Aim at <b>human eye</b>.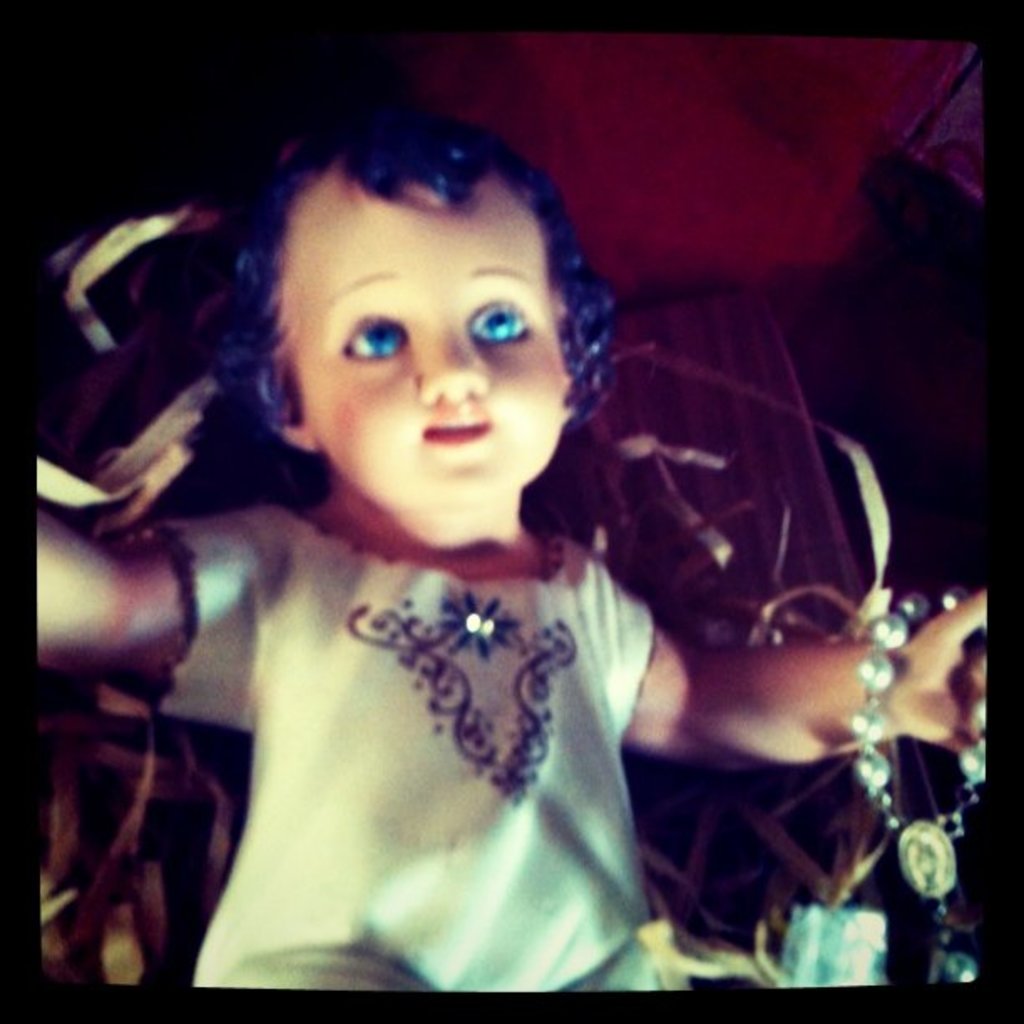
Aimed at [338,308,410,361].
